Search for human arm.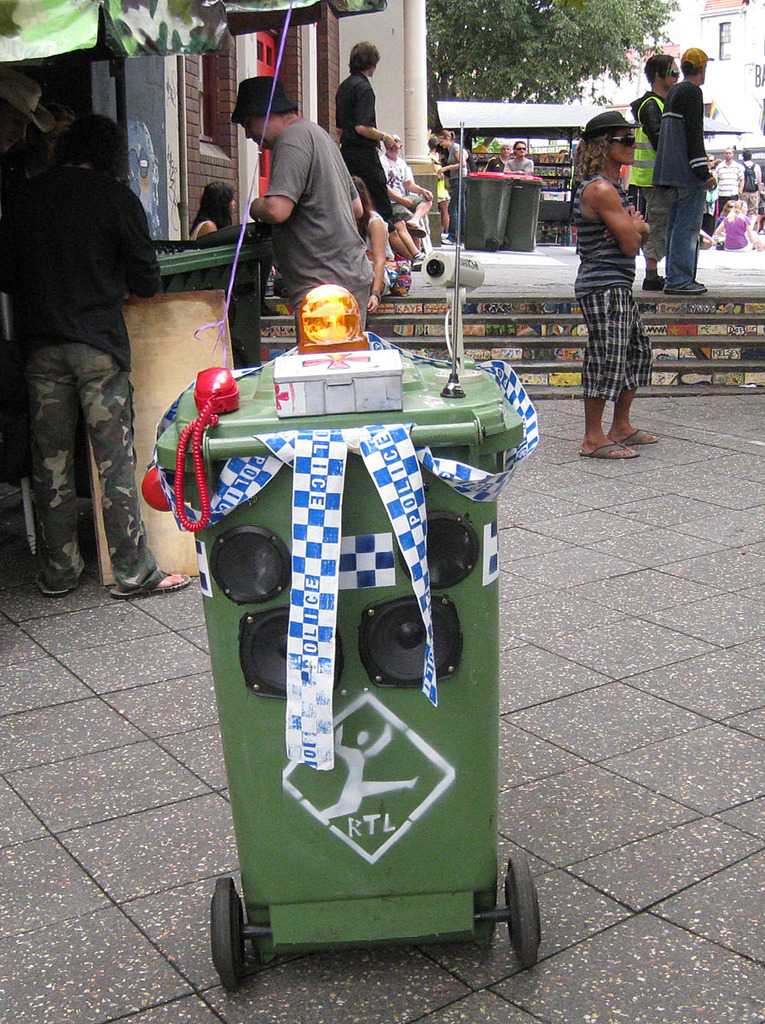
Found at 524, 162, 536, 175.
